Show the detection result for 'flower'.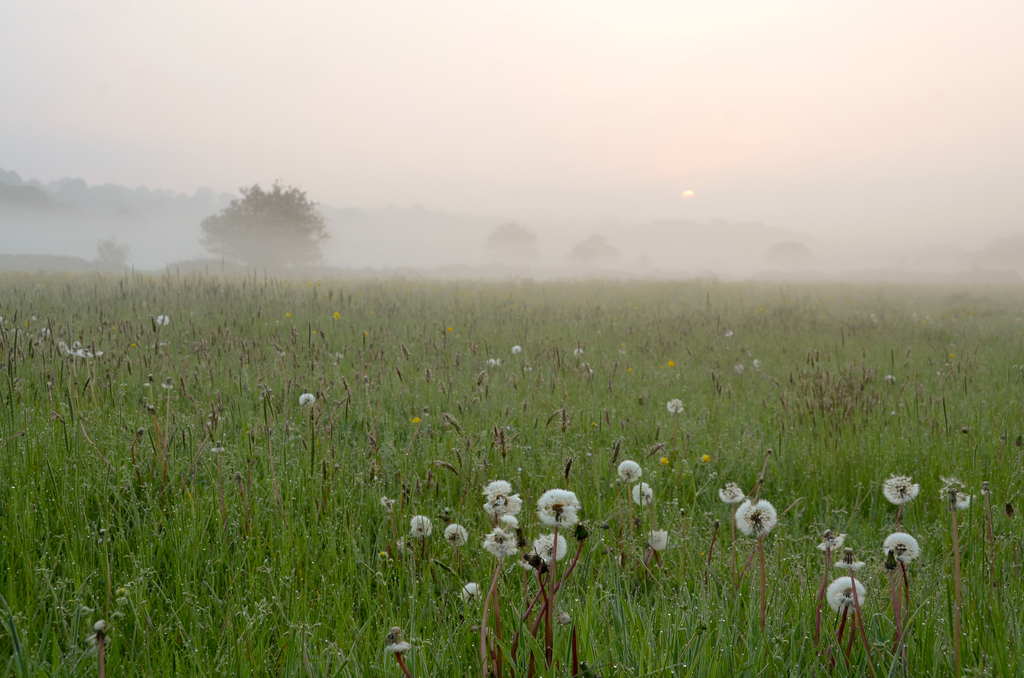
left=300, top=393, right=314, bottom=407.
